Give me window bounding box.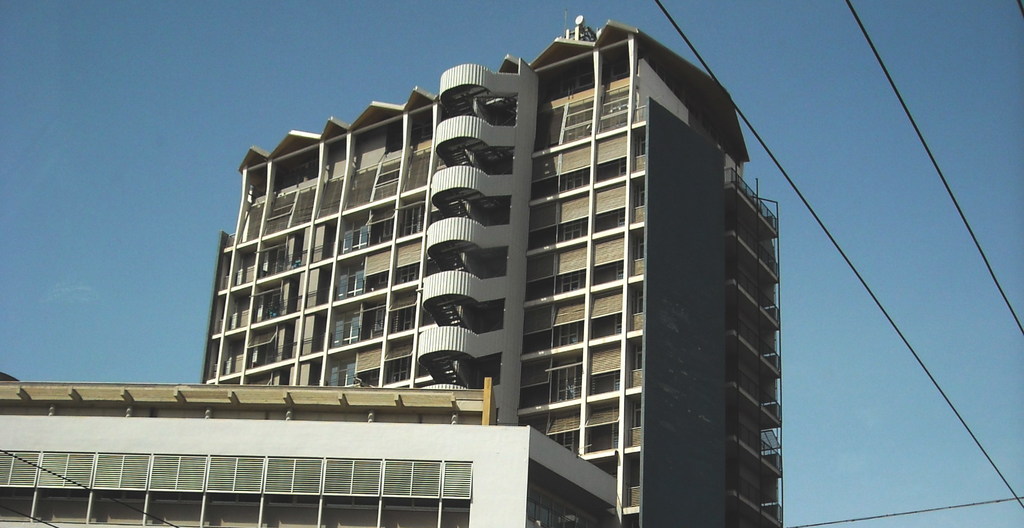
559/322/577/347.
